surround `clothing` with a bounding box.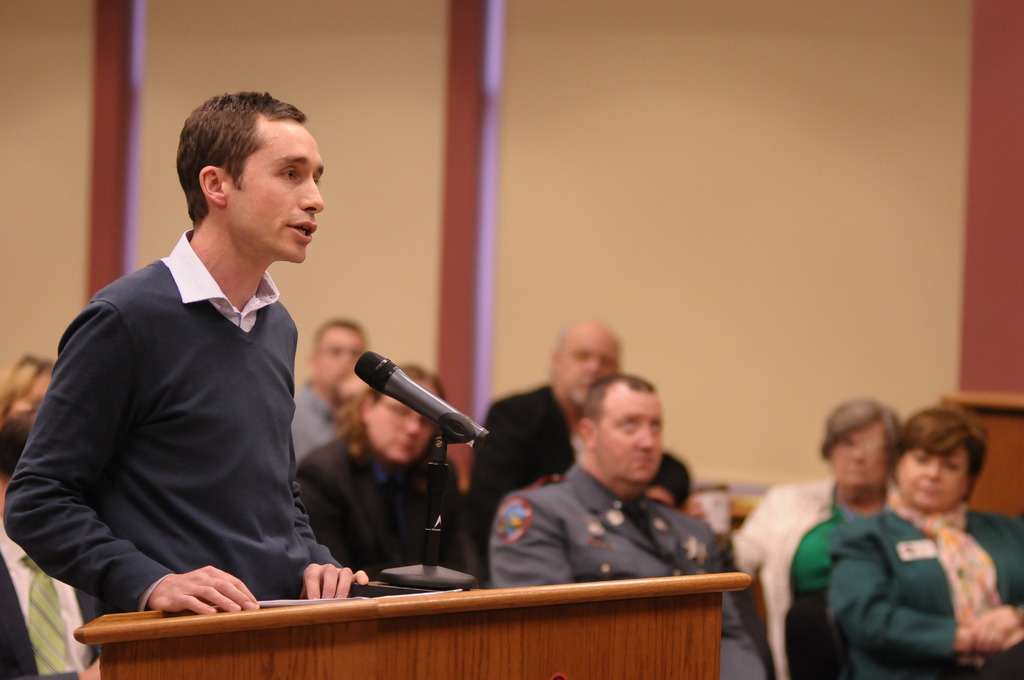
bbox=[23, 197, 364, 642].
